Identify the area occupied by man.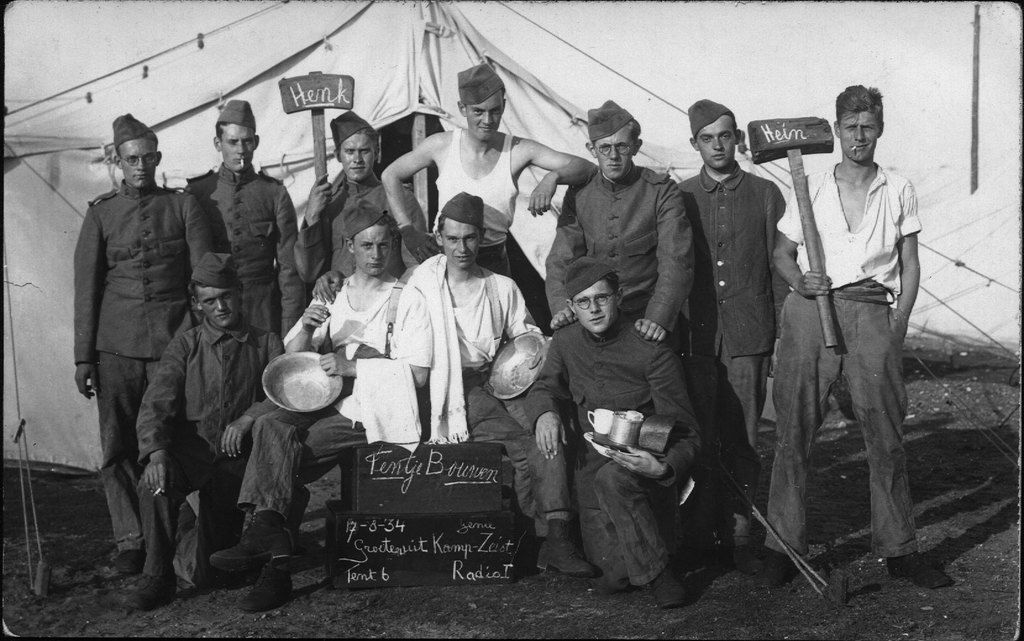
Area: [x1=73, y1=110, x2=189, y2=576].
